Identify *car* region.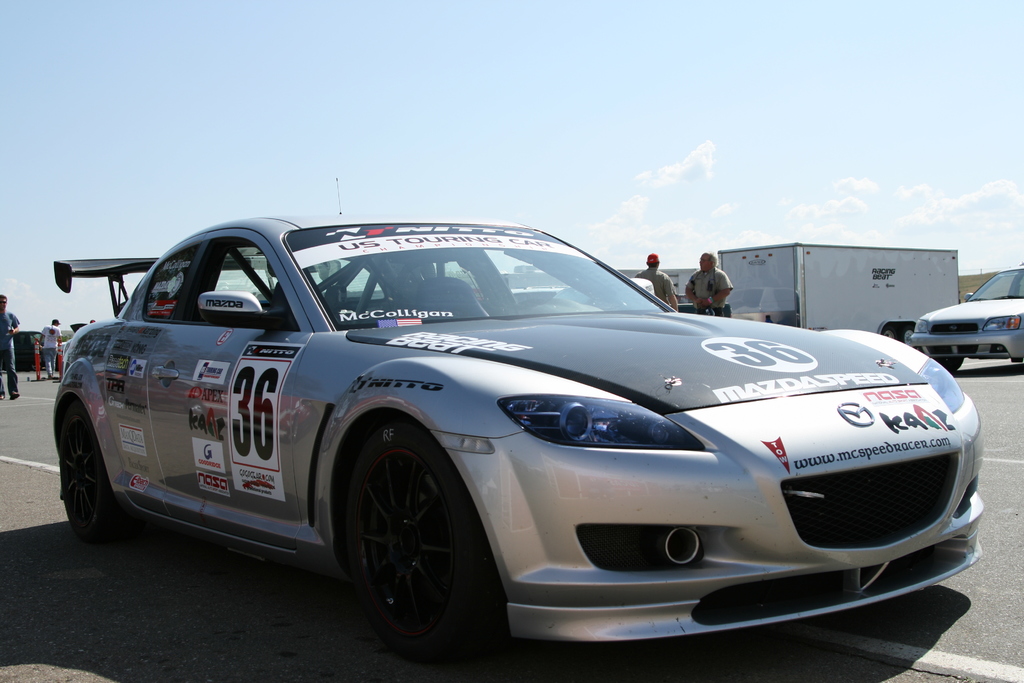
Region: bbox=[50, 212, 976, 652].
